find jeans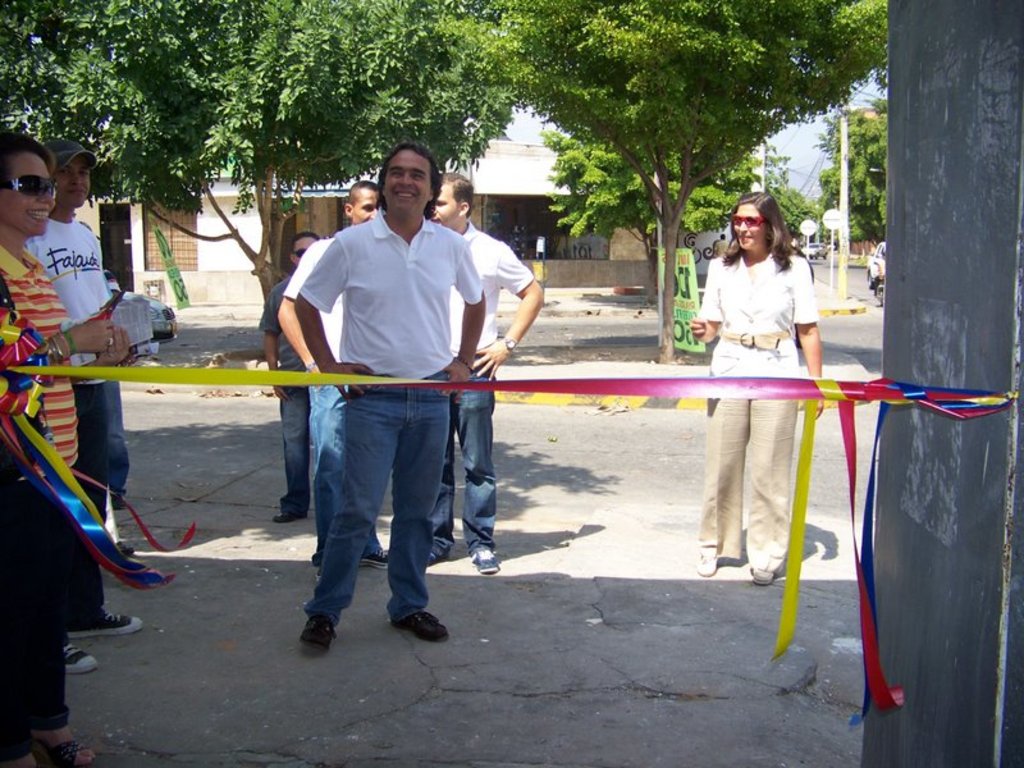
box(279, 393, 316, 497)
